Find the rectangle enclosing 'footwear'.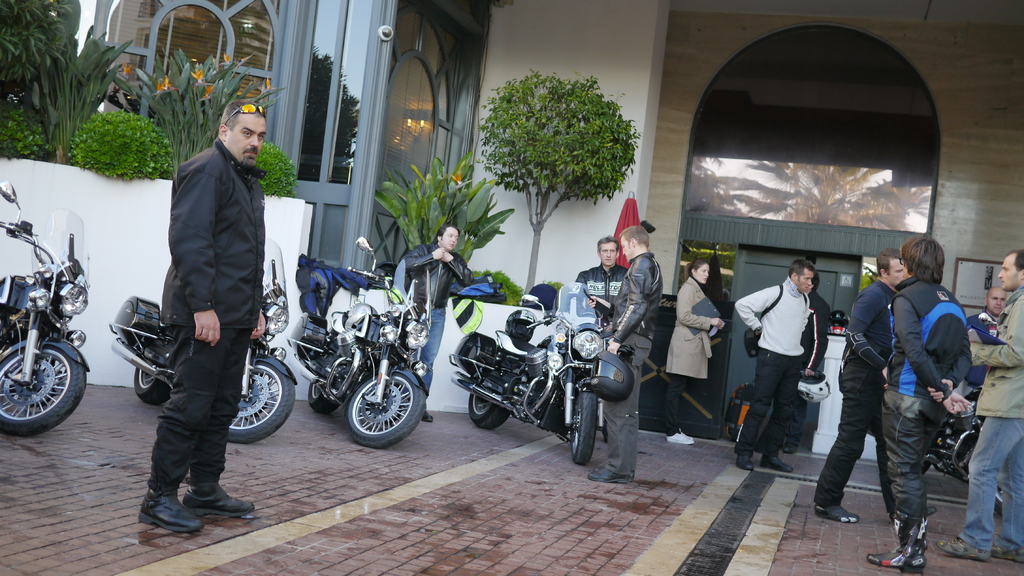
x1=985, y1=545, x2=1023, y2=564.
